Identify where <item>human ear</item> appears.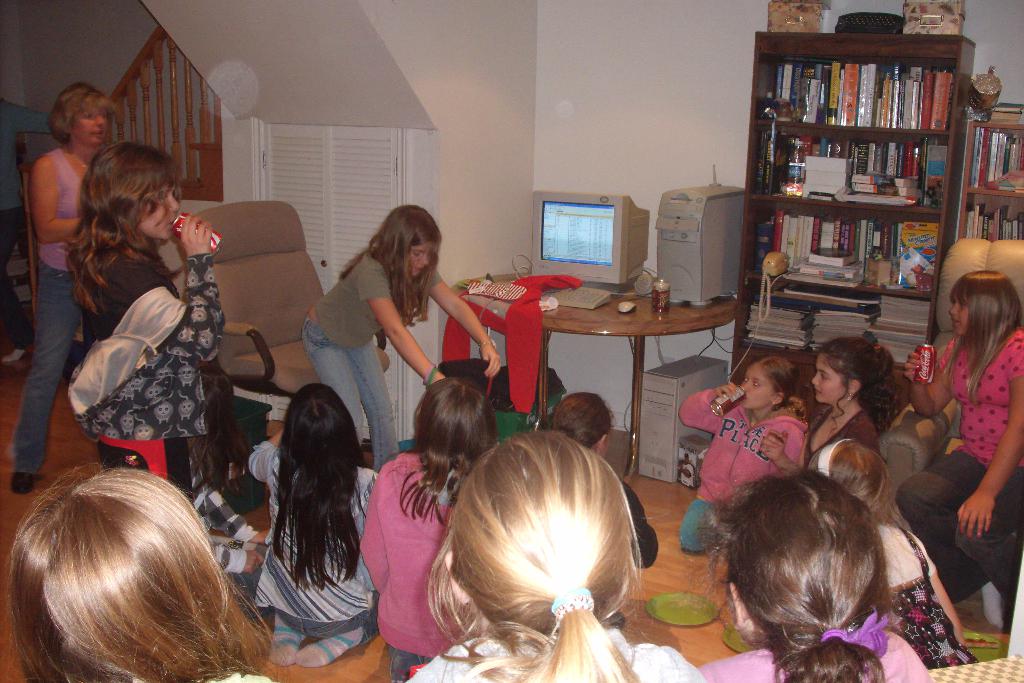
Appears at [447,555,471,608].
